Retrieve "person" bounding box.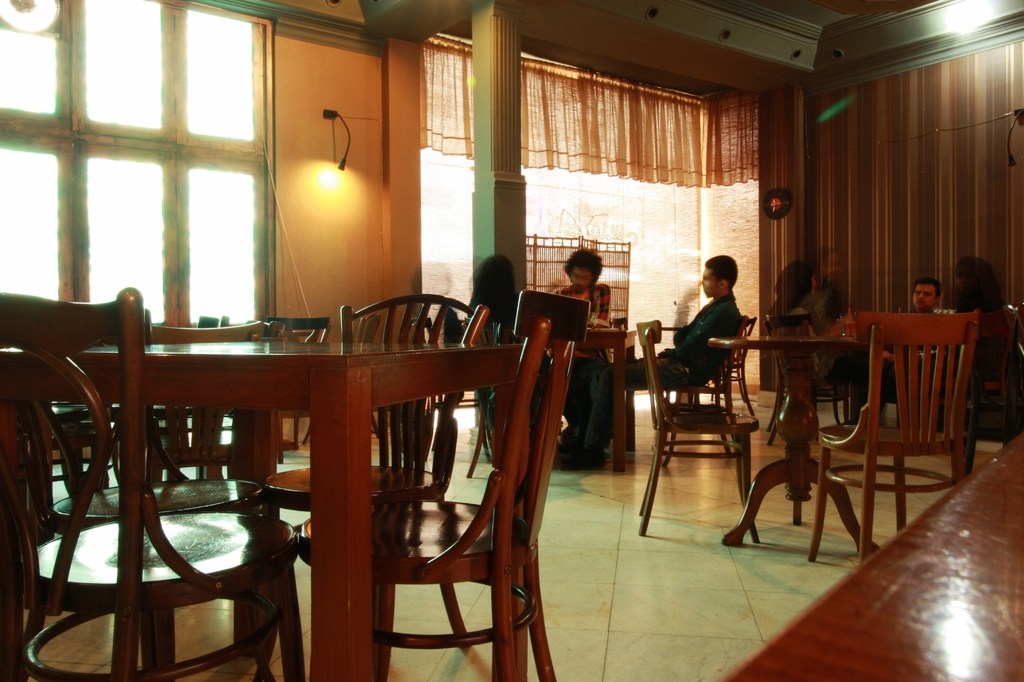
Bounding box: bbox=(943, 258, 1023, 426).
